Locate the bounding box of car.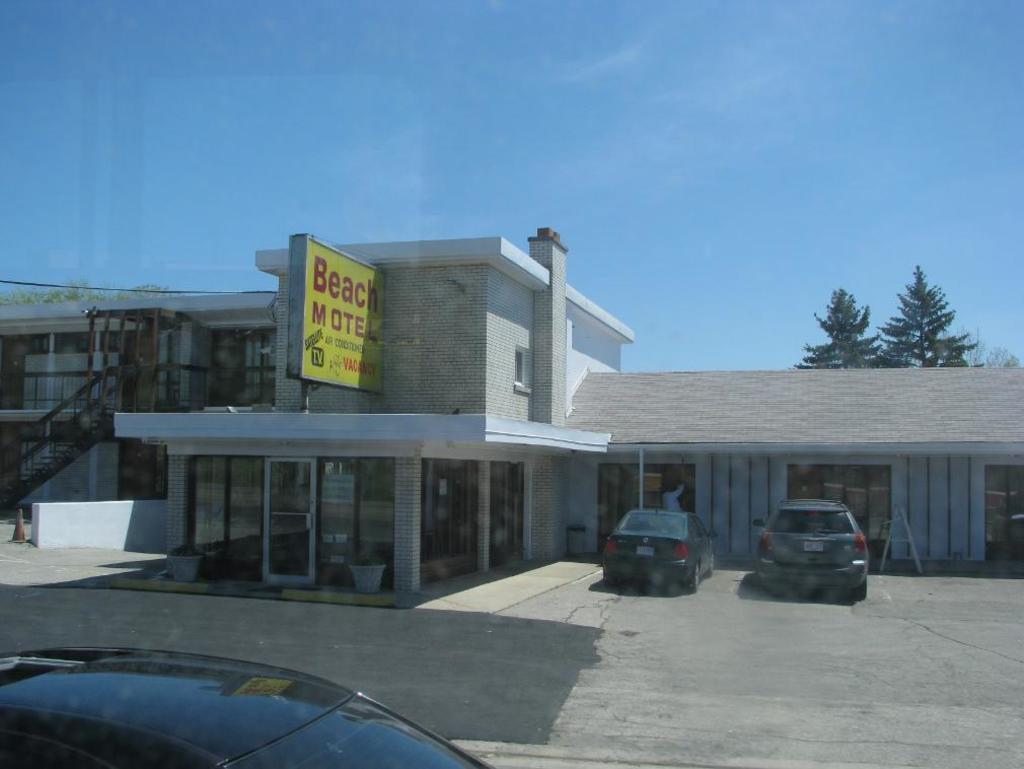
Bounding box: (x1=597, y1=500, x2=720, y2=581).
